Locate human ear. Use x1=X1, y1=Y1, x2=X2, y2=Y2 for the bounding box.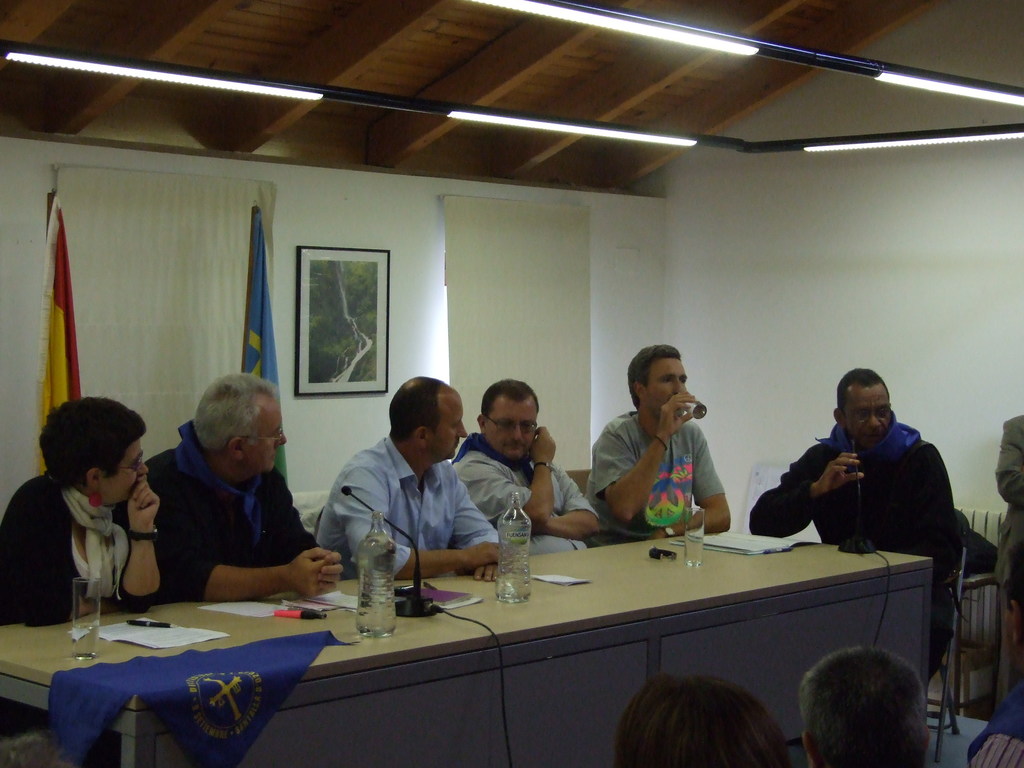
x1=86, y1=467, x2=103, y2=492.
